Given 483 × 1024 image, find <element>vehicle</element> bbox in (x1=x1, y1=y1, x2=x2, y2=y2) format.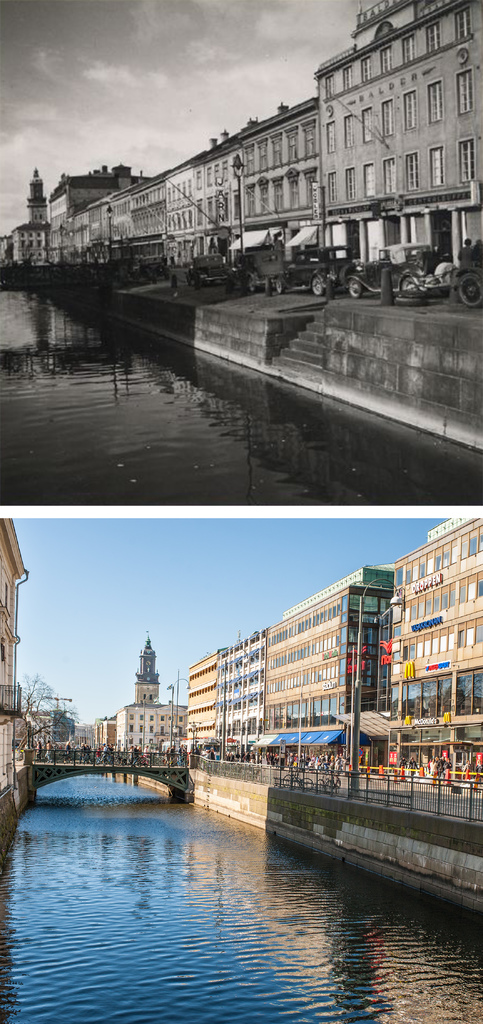
(x1=138, y1=255, x2=169, y2=282).
